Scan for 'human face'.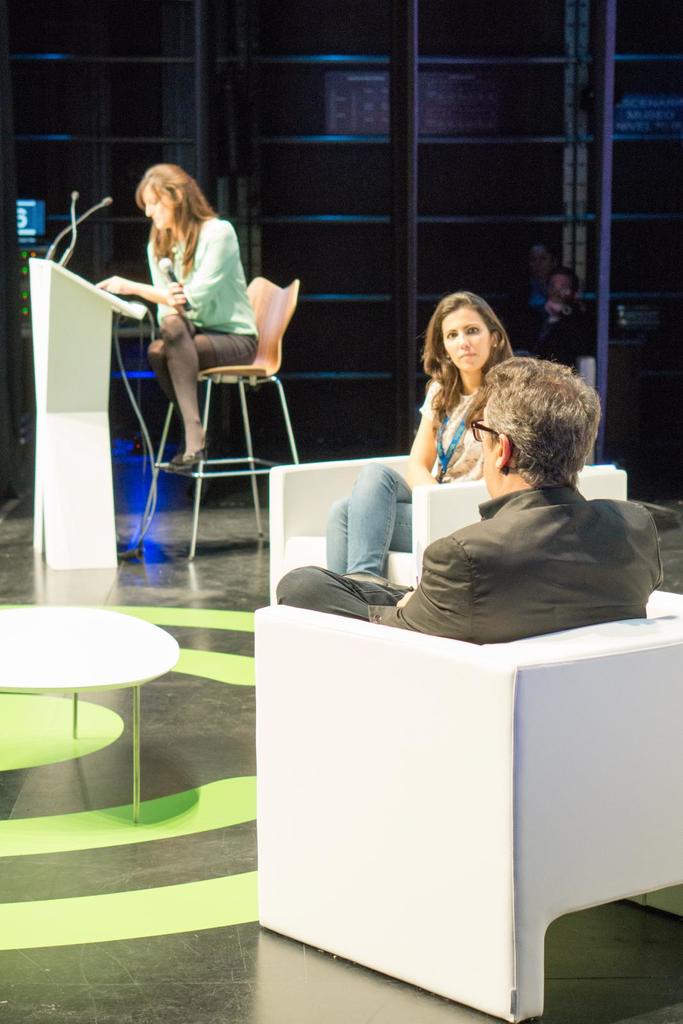
Scan result: 477,417,502,495.
